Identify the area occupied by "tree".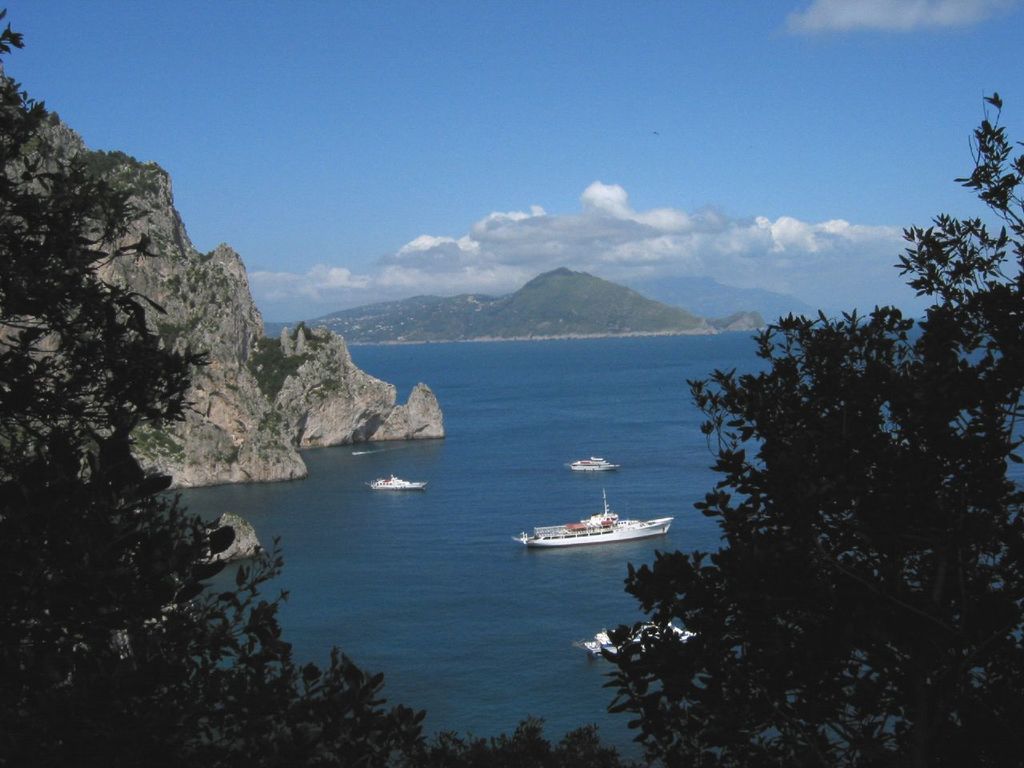
Area: (x1=600, y1=87, x2=1023, y2=767).
